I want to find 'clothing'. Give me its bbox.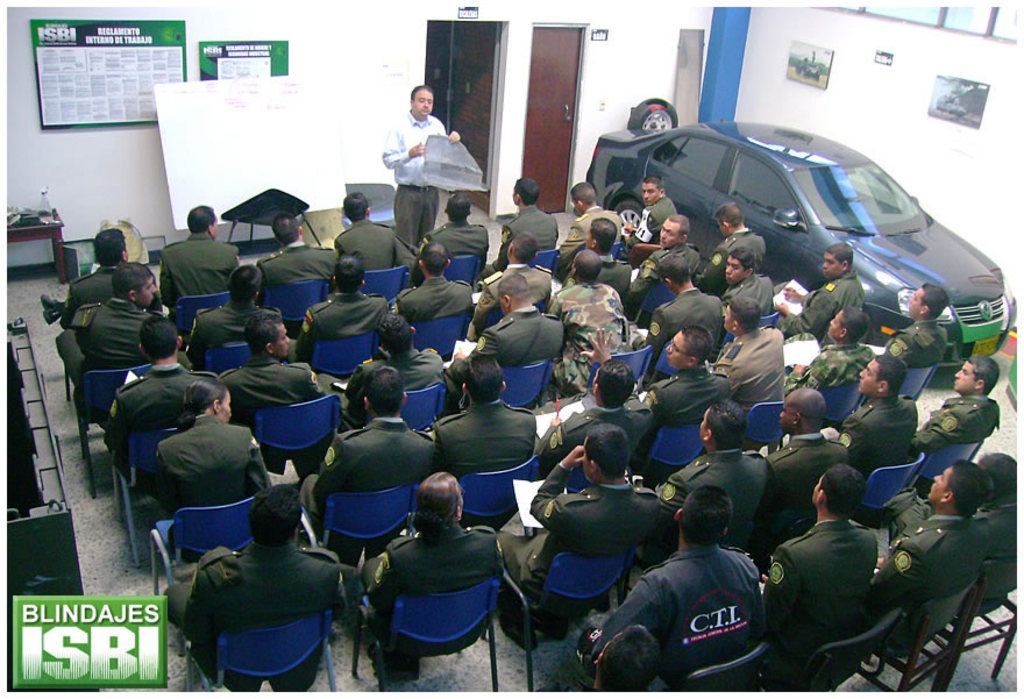
[303, 415, 433, 508].
